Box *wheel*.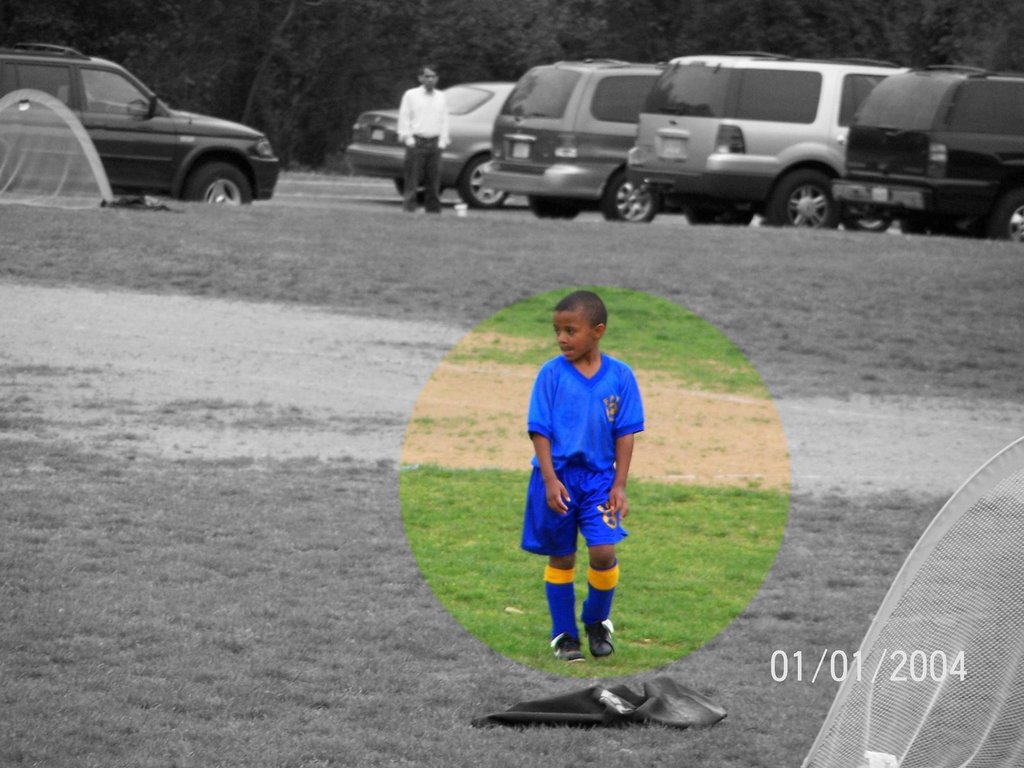
182/163/252/203.
